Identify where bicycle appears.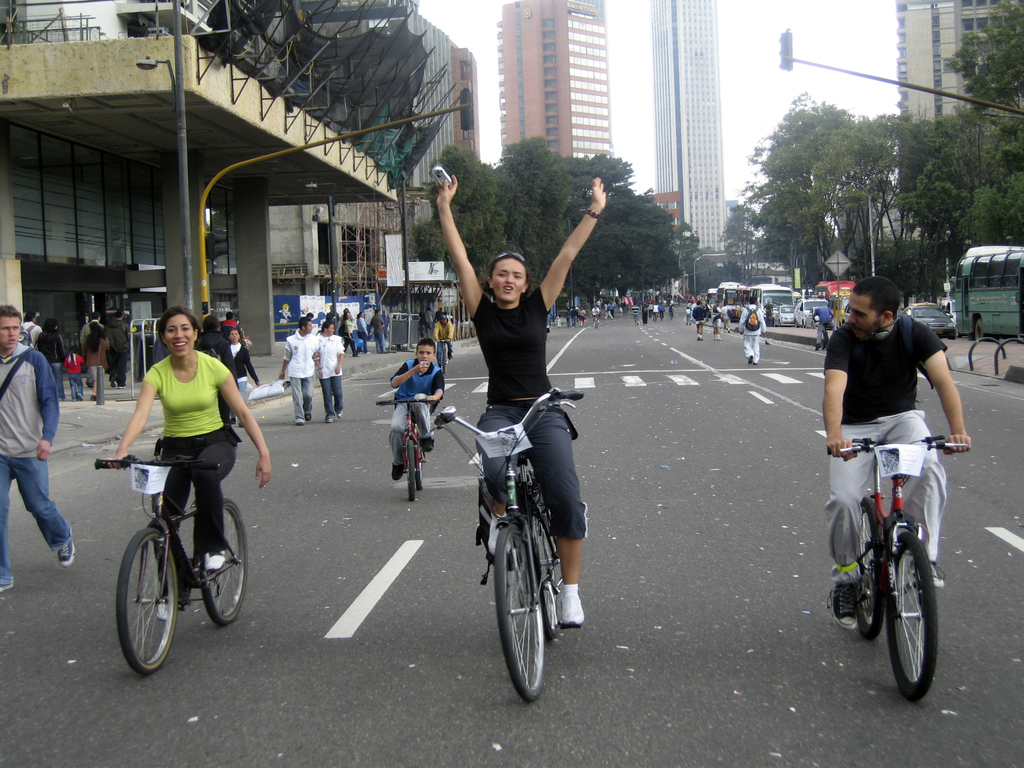
Appears at [104, 442, 246, 672].
